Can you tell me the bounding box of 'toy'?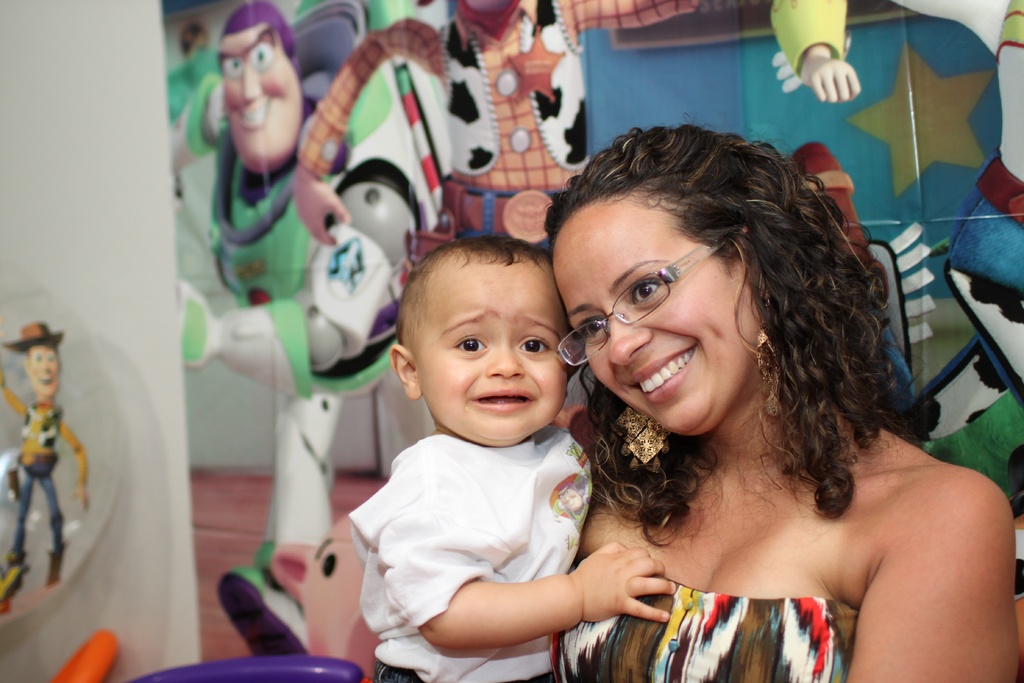
left=757, top=0, right=1023, bottom=613.
